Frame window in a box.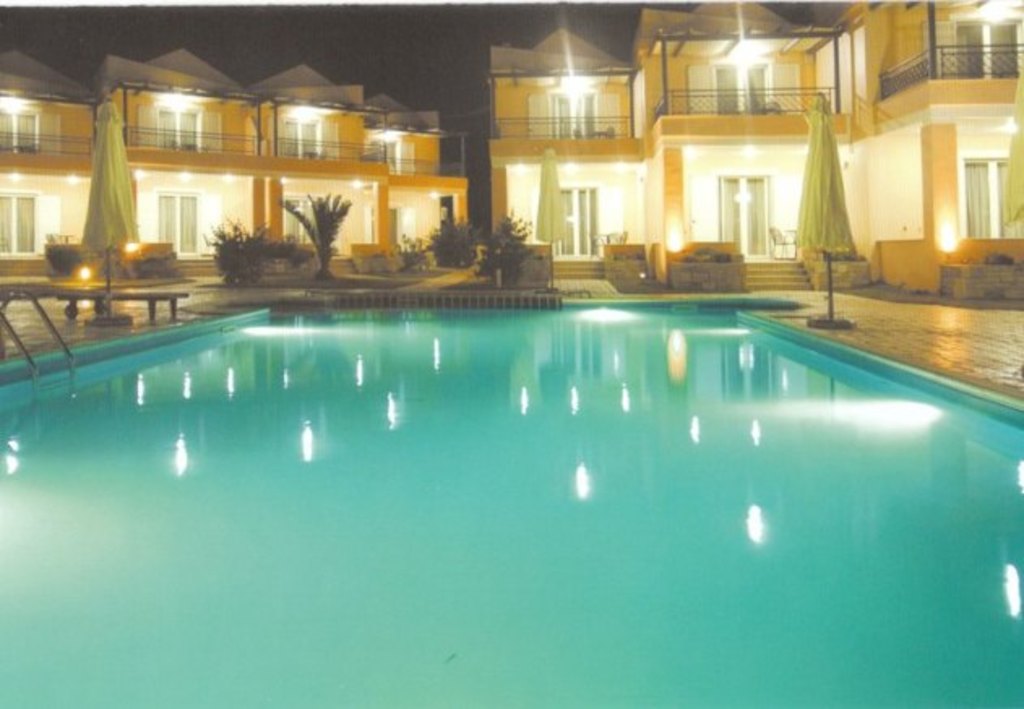
bbox=(552, 92, 604, 141).
